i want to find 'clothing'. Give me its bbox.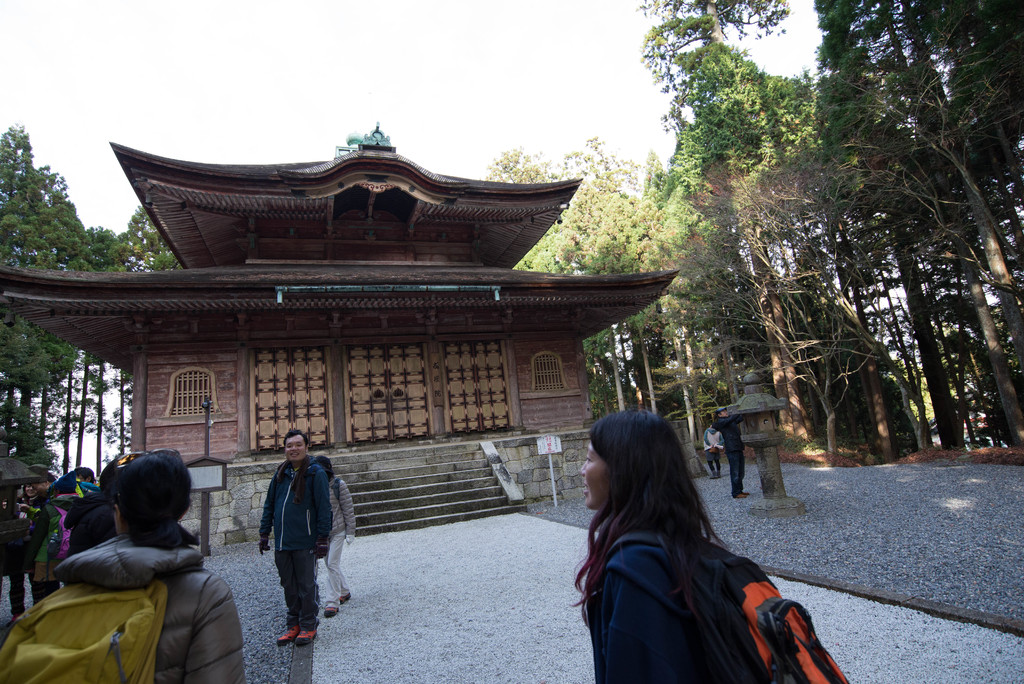
box=[717, 412, 747, 489].
